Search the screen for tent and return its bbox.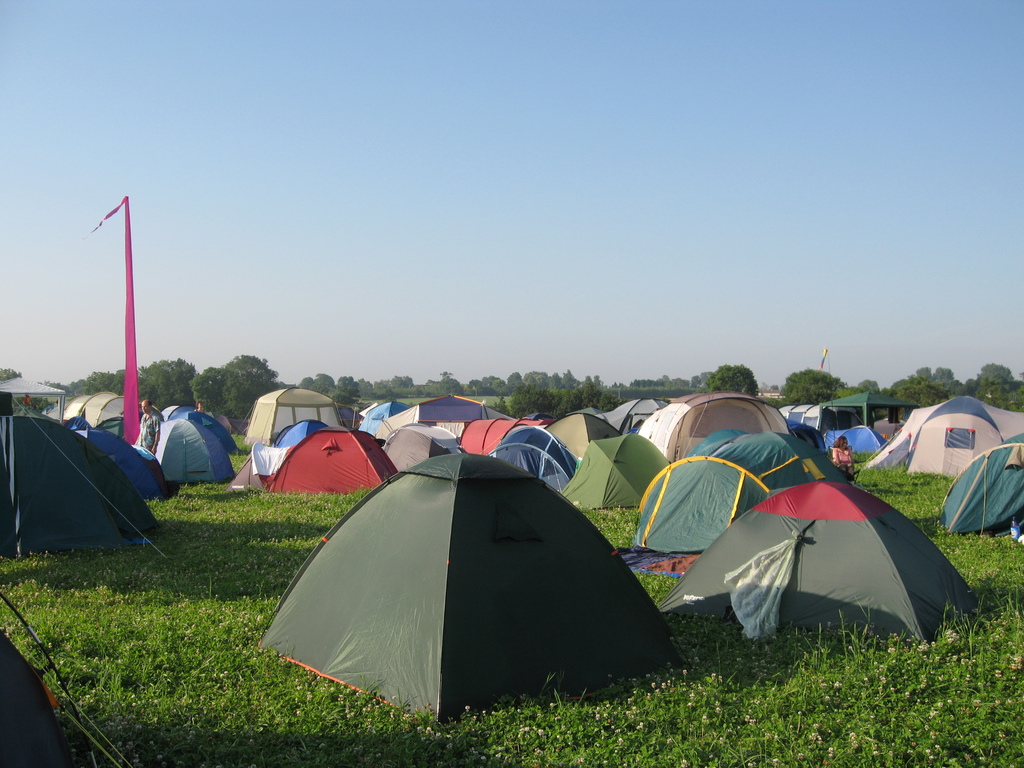
Found: crop(946, 437, 1023, 541).
